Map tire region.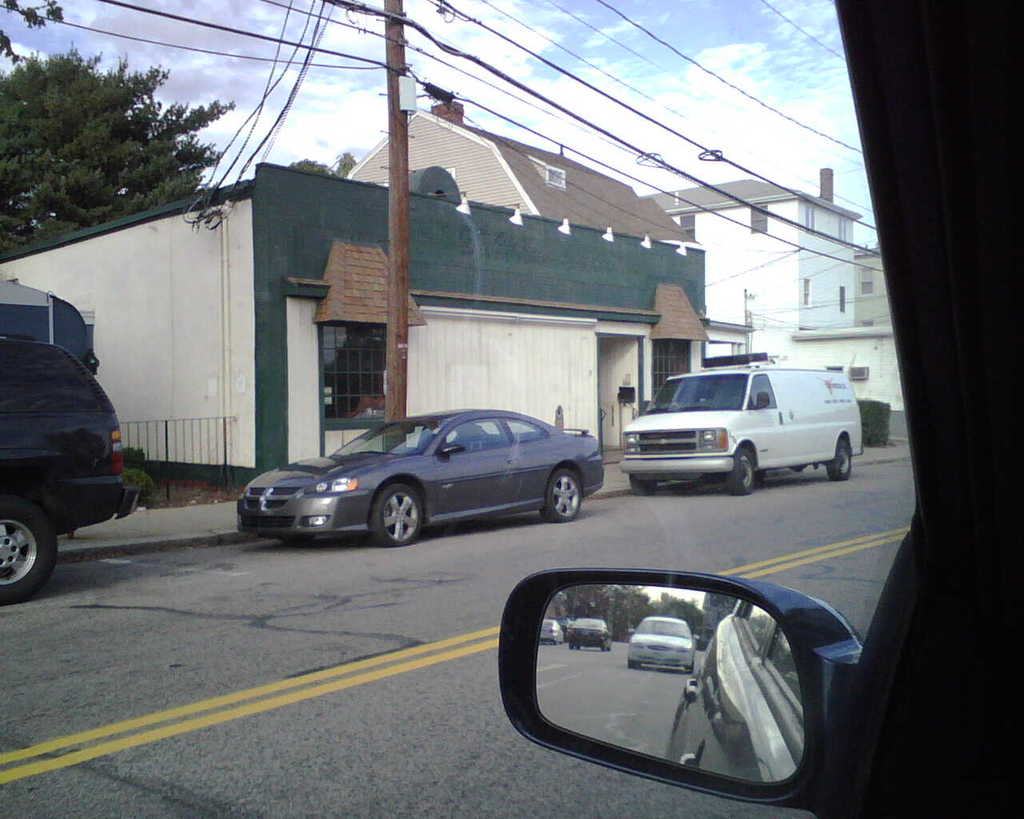
Mapped to <region>828, 437, 855, 481</region>.
